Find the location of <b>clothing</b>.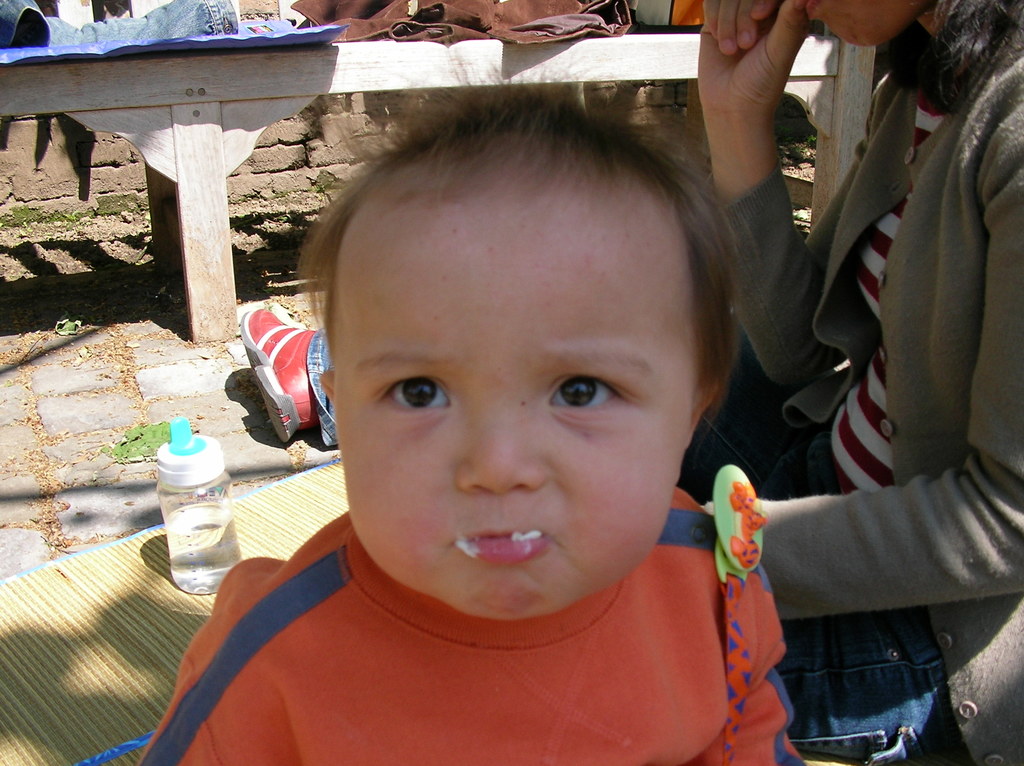
Location: <box>701,1,1023,765</box>.
